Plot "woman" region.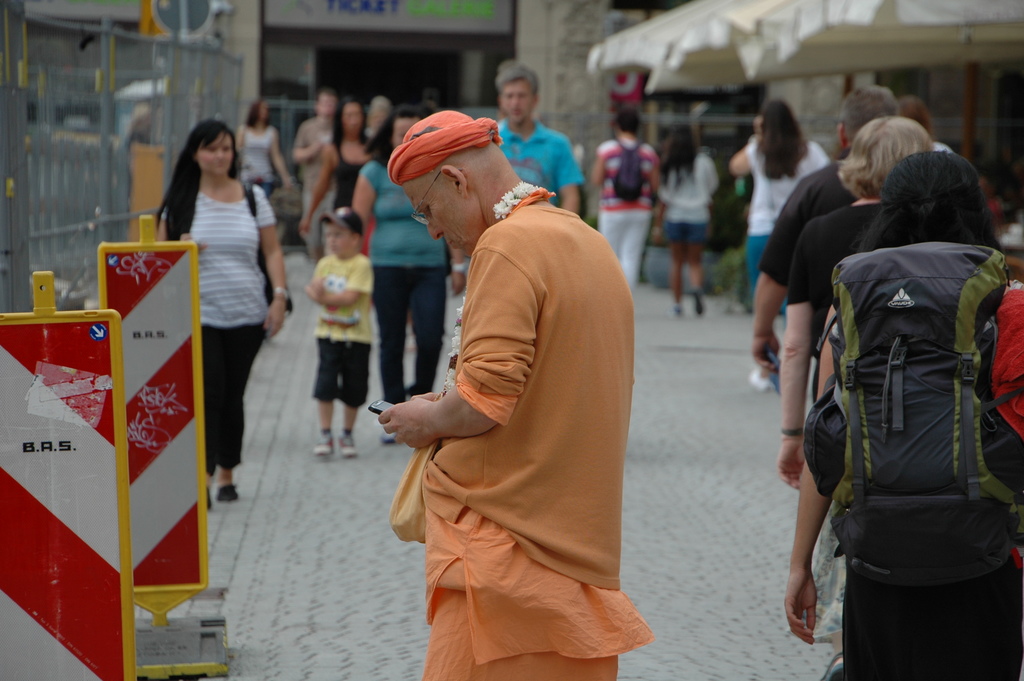
Plotted at box(733, 100, 835, 391).
